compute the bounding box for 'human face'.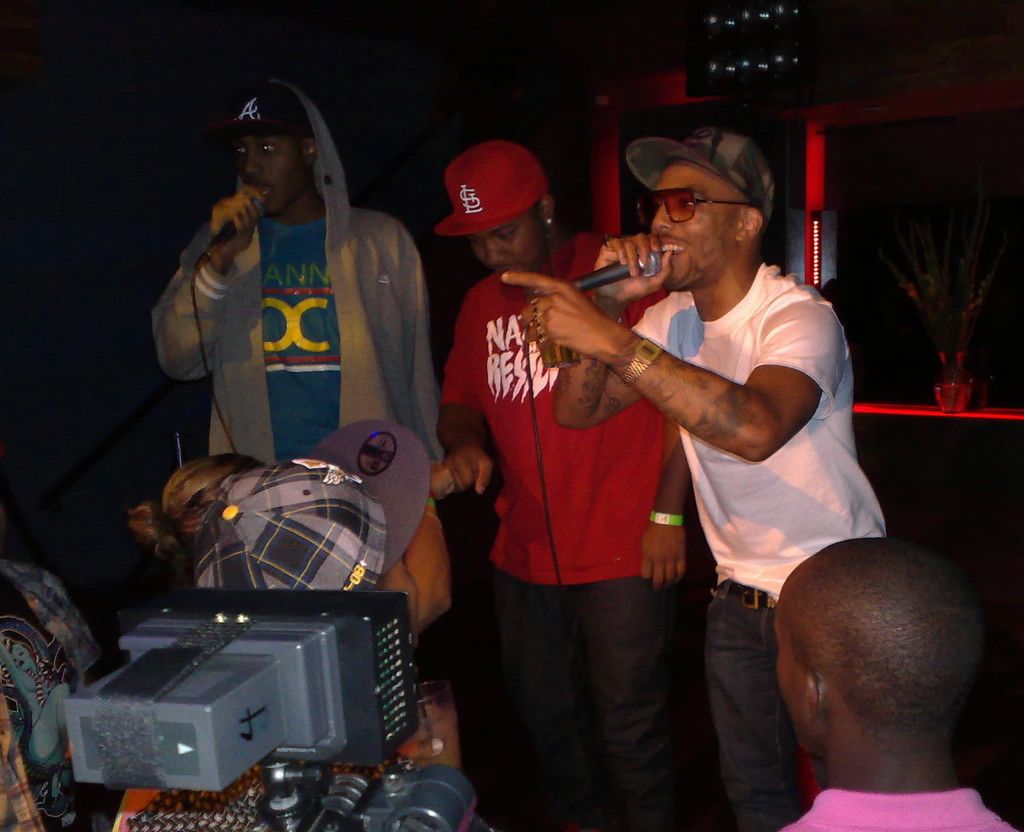
left=471, top=203, right=545, bottom=277.
